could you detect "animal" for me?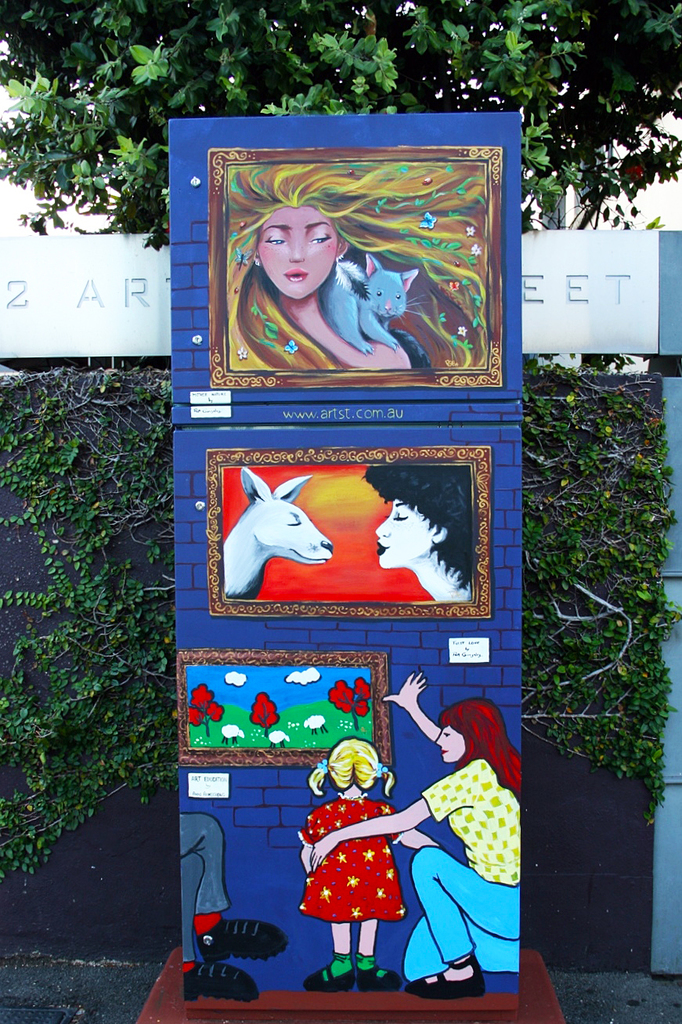
Detection result: {"left": 317, "top": 255, "right": 419, "bottom": 354}.
